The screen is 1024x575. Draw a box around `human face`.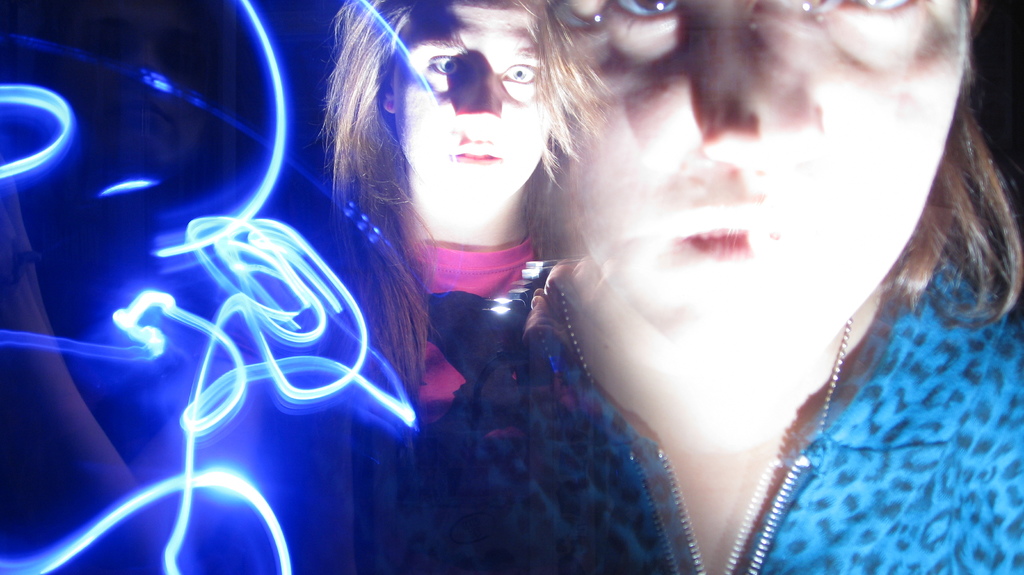
detection(394, 0, 552, 211).
